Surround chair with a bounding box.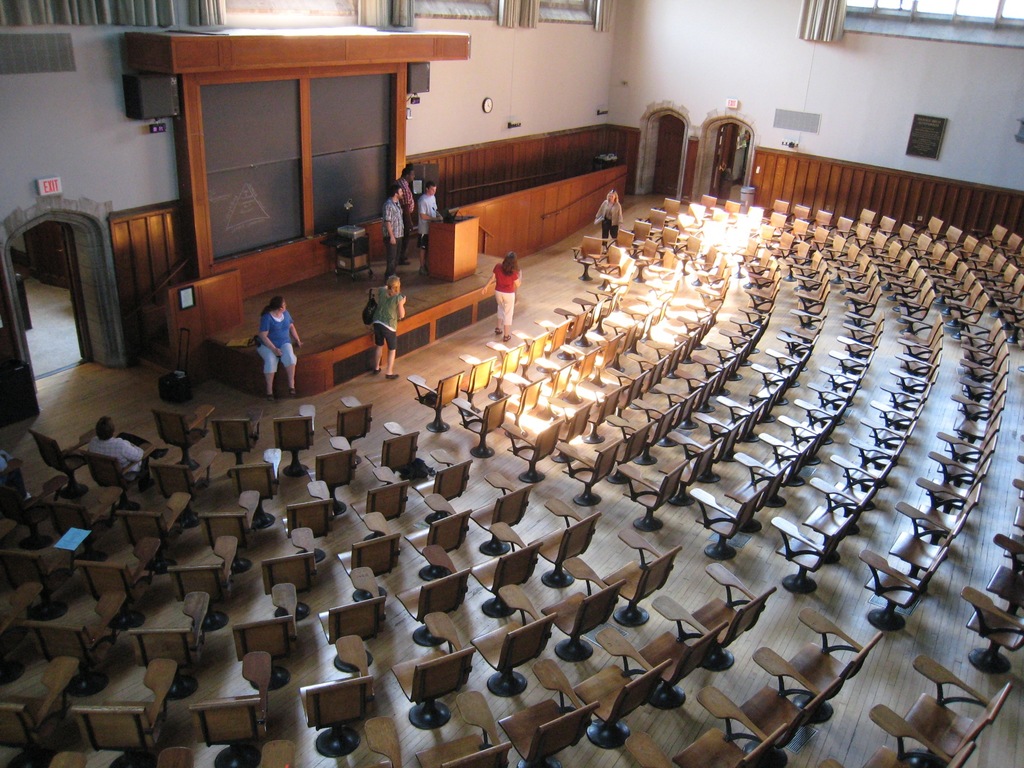
(x1=1017, y1=505, x2=1023, y2=536).
